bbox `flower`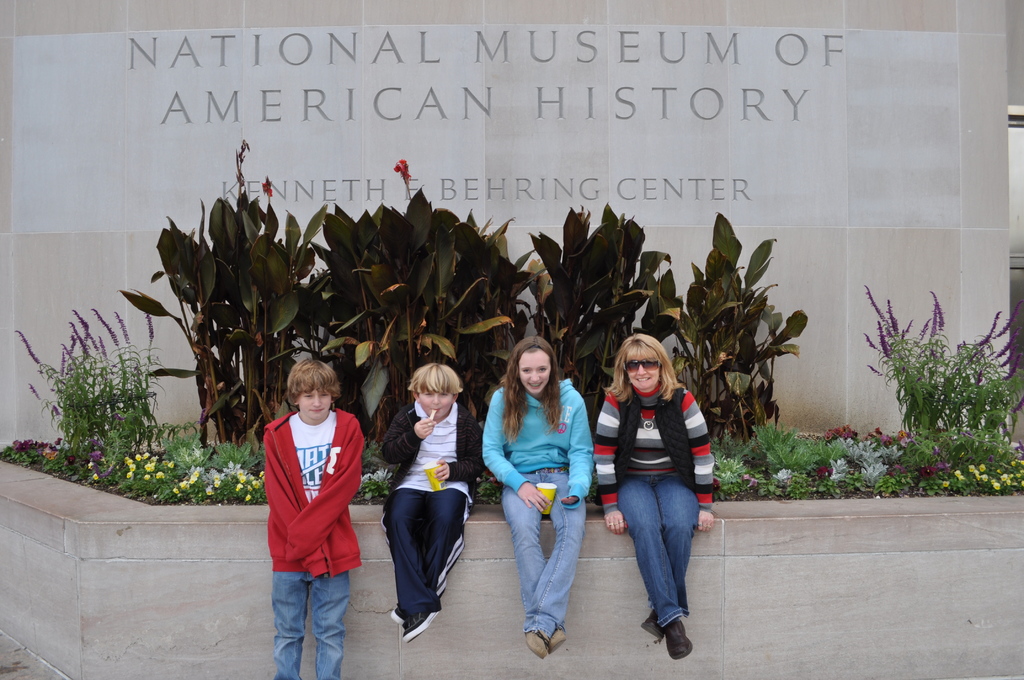
(92,473,99,482)
